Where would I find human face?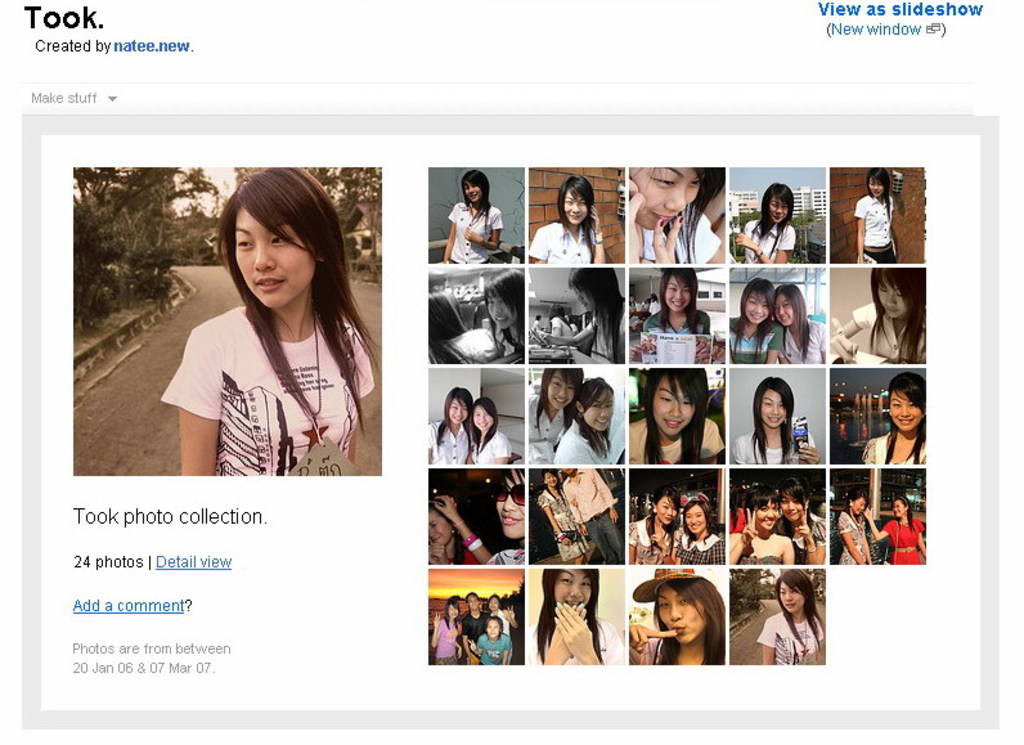
At region(776, 296, 791, 327).
